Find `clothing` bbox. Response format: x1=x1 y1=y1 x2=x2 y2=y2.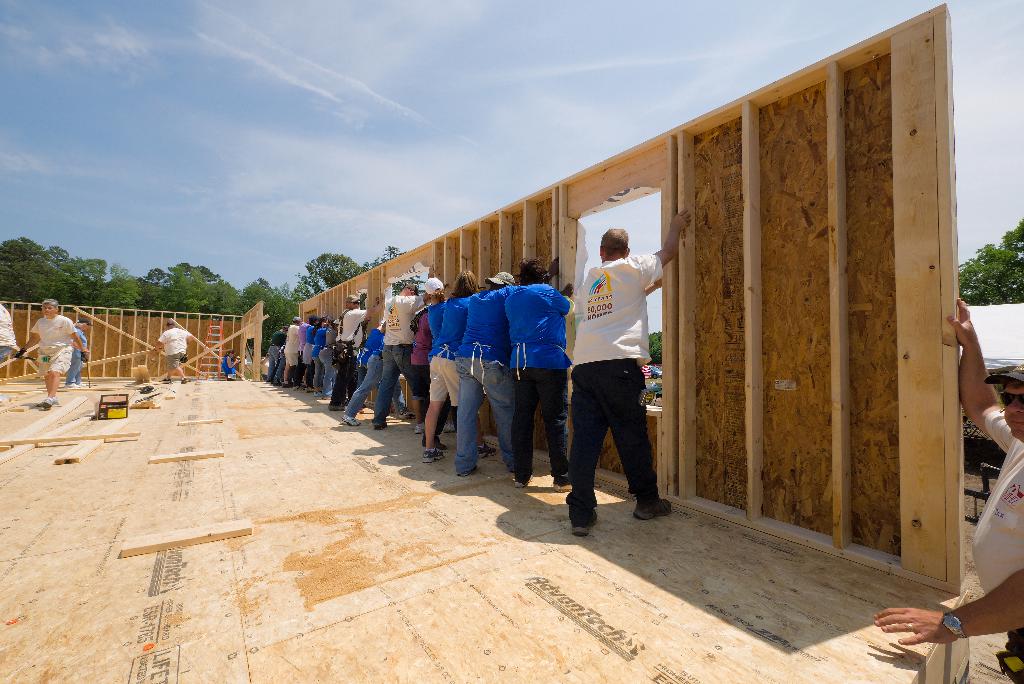
x1=268 y1=330 x2=287 y2=379.
